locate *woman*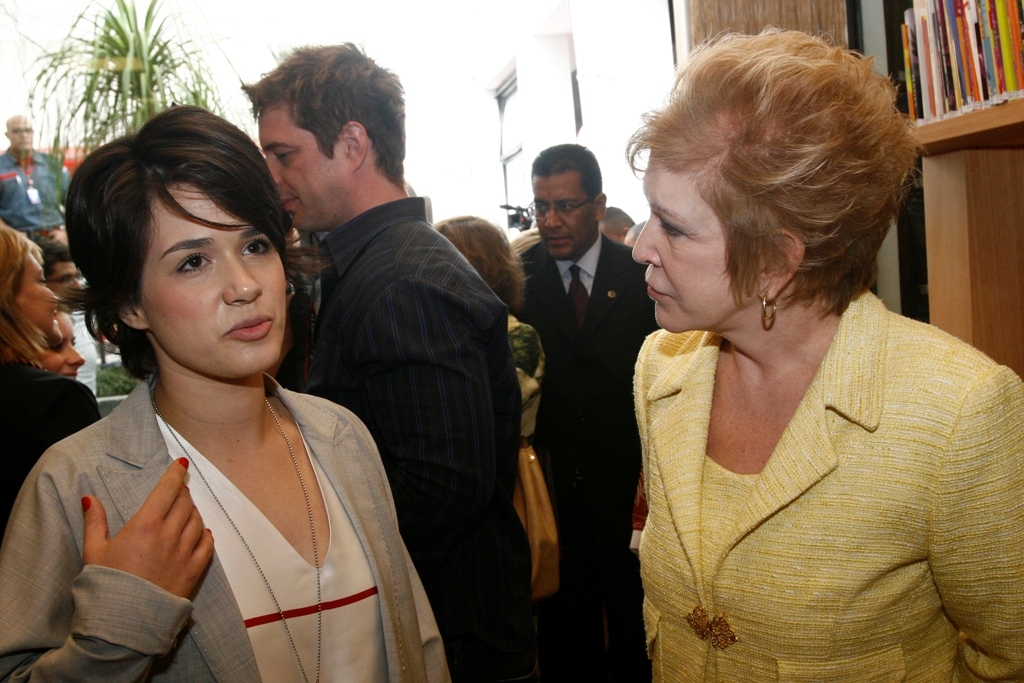
pyautogui.locateOnScreen(0, 222, 101, 516)
